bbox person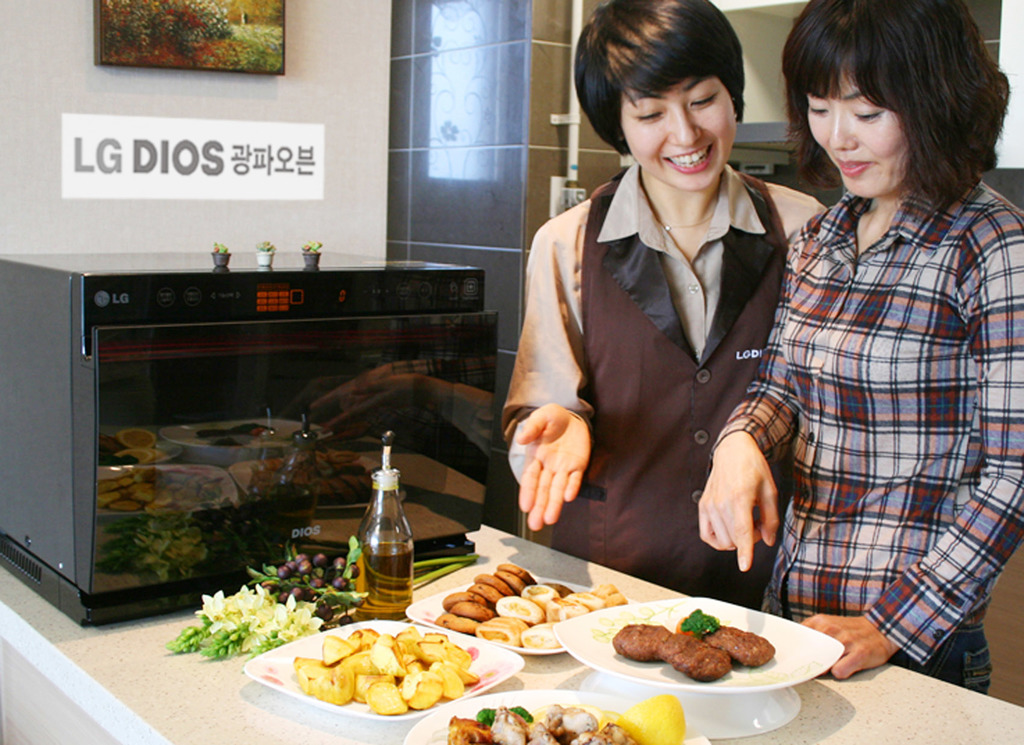
bbox(516, 19, 820, 619)
